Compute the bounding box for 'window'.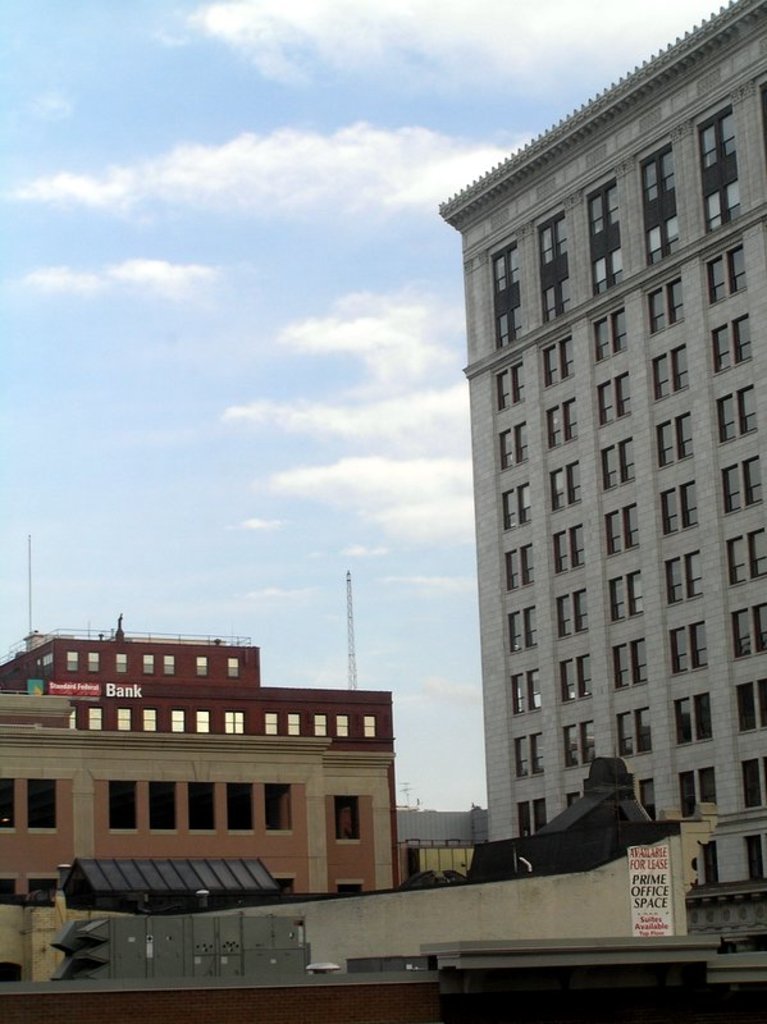
Rect(88, 710, 104, 730).
